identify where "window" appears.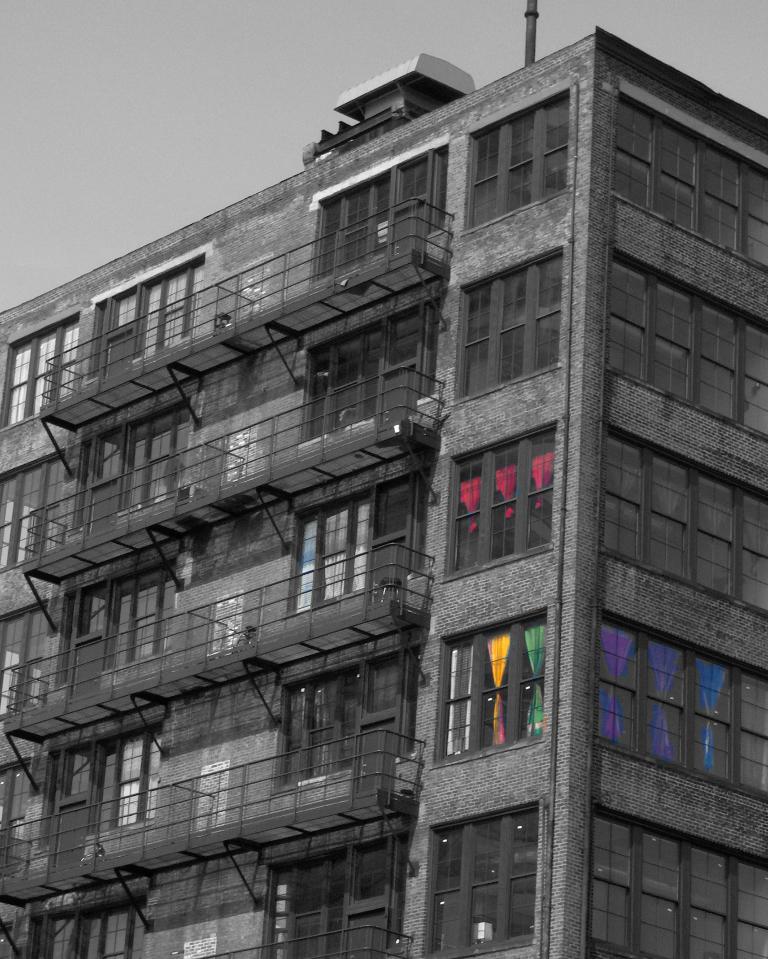
Appears at select_region(136, 248, 203, 359).
